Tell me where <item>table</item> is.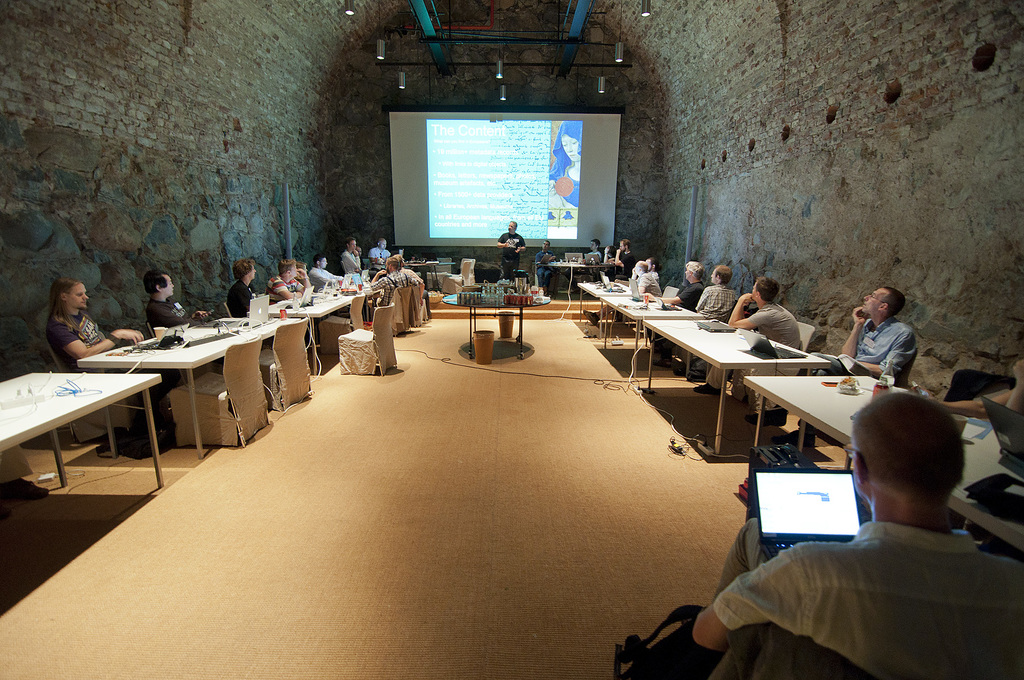
<item>table</item> is at locate(246, 288, 364, 365).
